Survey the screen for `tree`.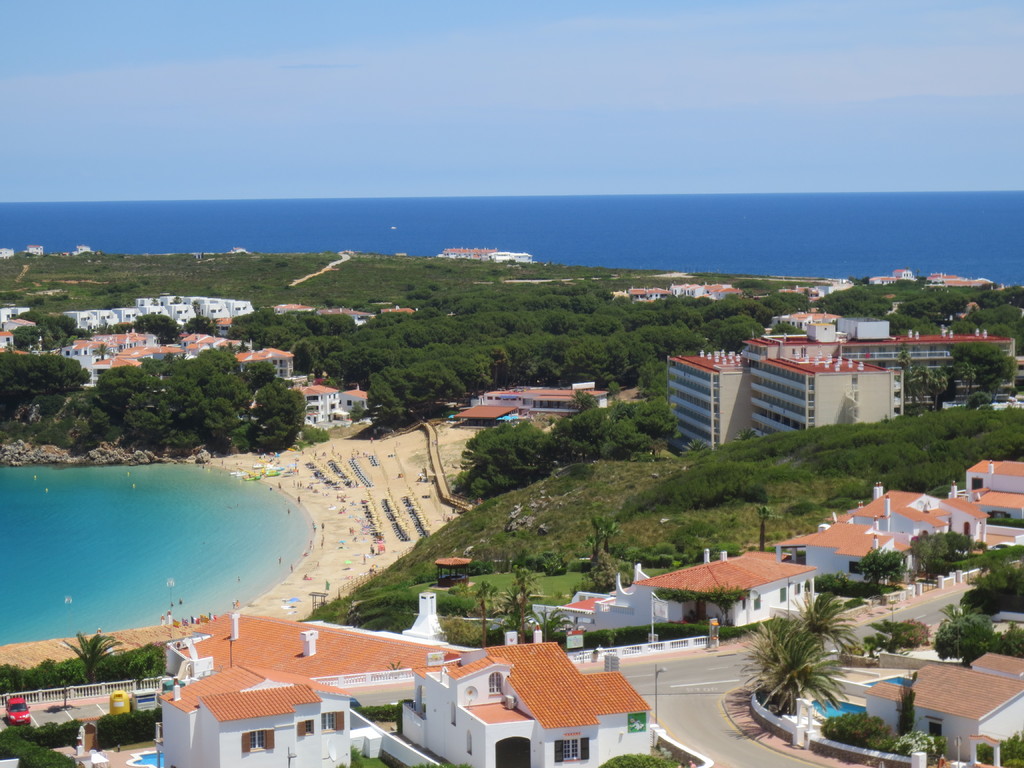
Survey found: <region>125, 643, 168, 680</region>.
